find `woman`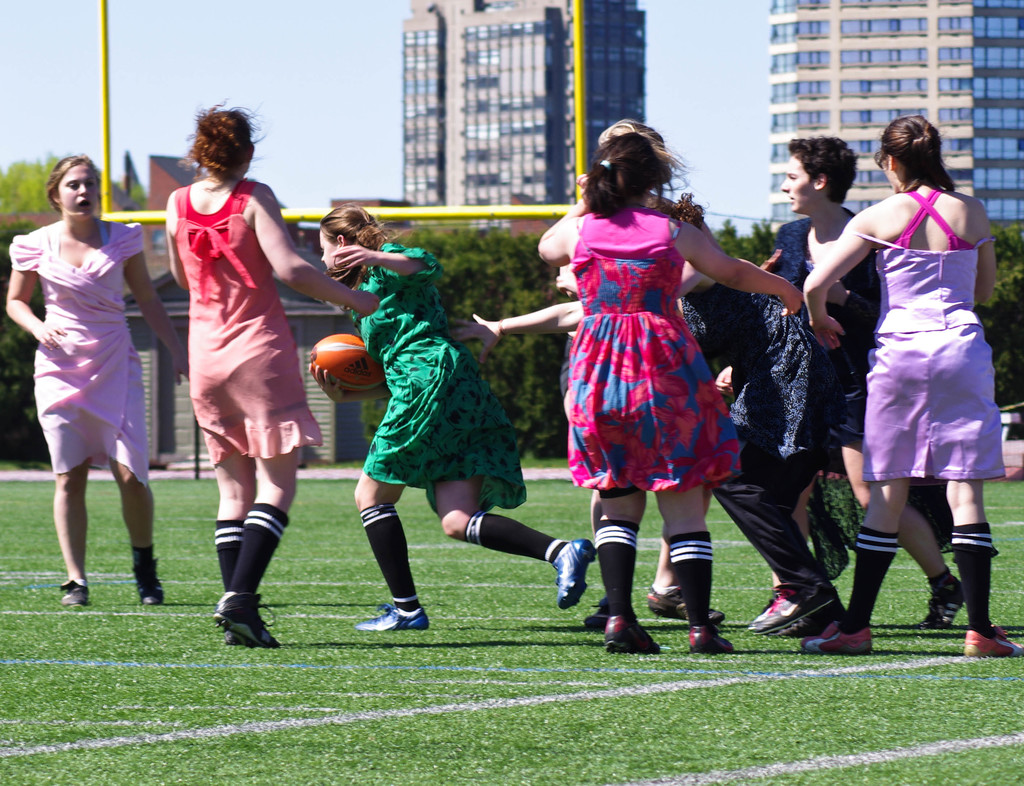
<region>152, 98, 386, 637</region>
